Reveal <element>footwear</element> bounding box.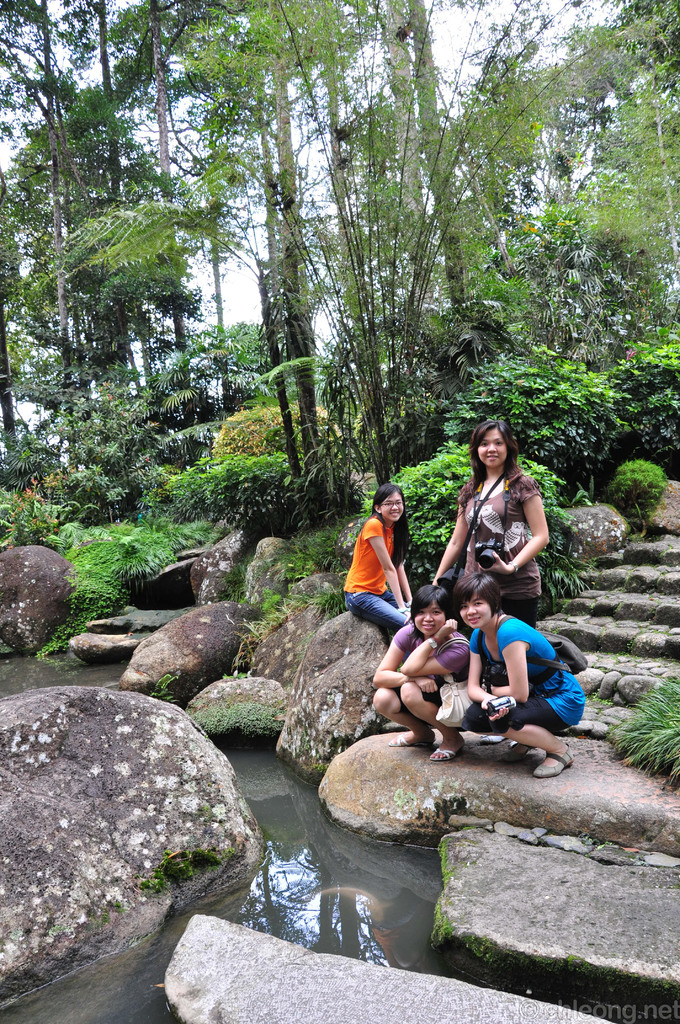
Revealed: <box>426,732,468,764</box>.
